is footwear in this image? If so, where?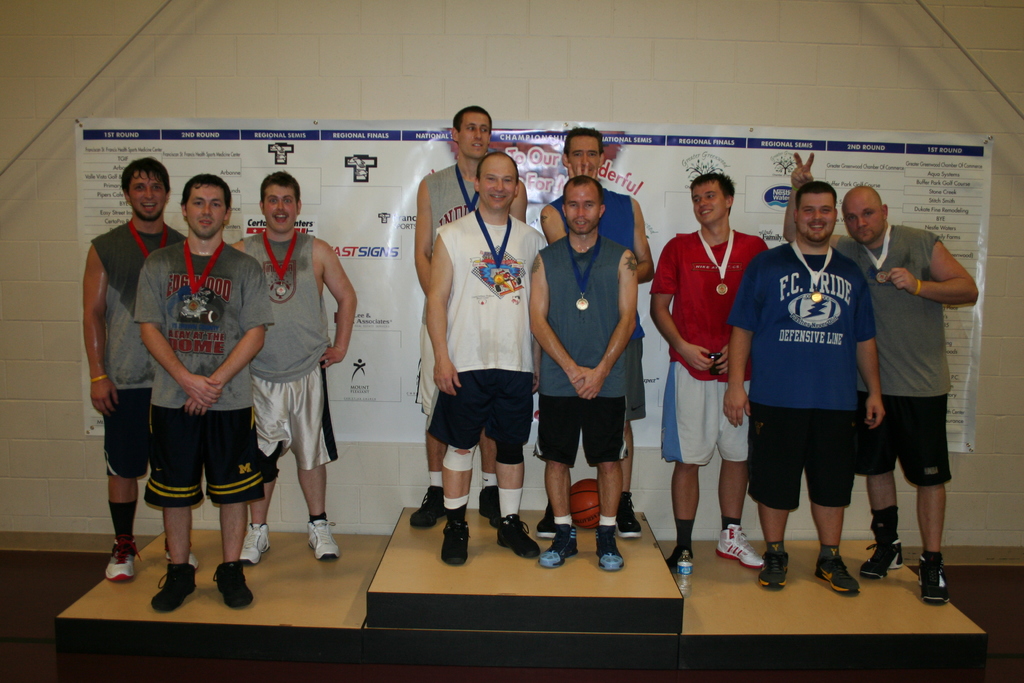
Yes, at [left=410, top=485, right=446, bottom=529].
